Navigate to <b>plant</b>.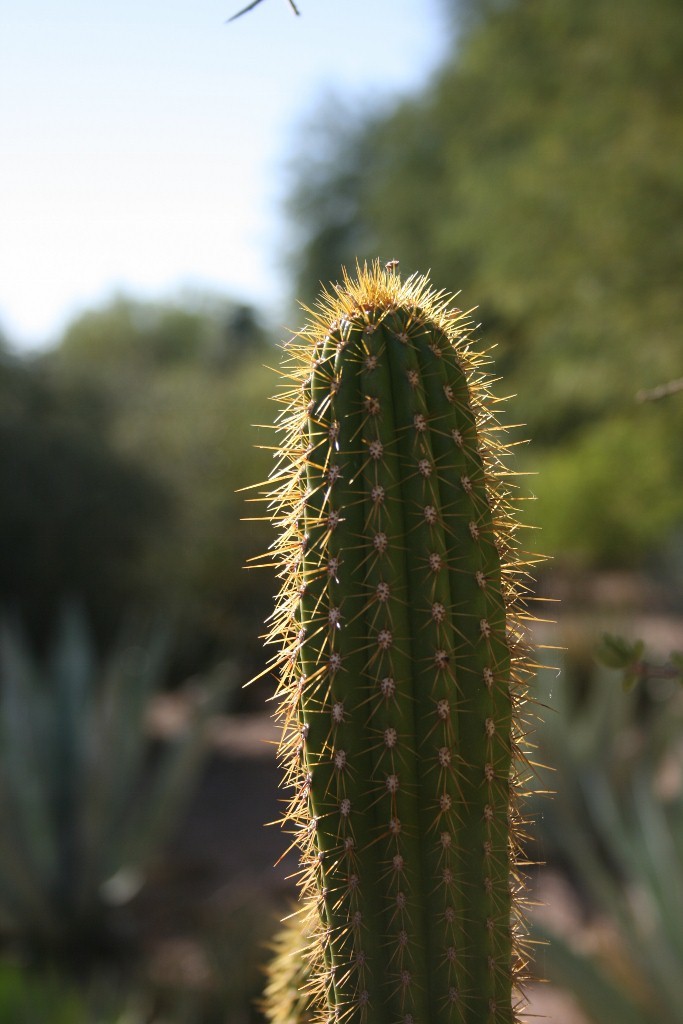
Navigation target: x1=169 y1=150 x2=626 y2=1023.
